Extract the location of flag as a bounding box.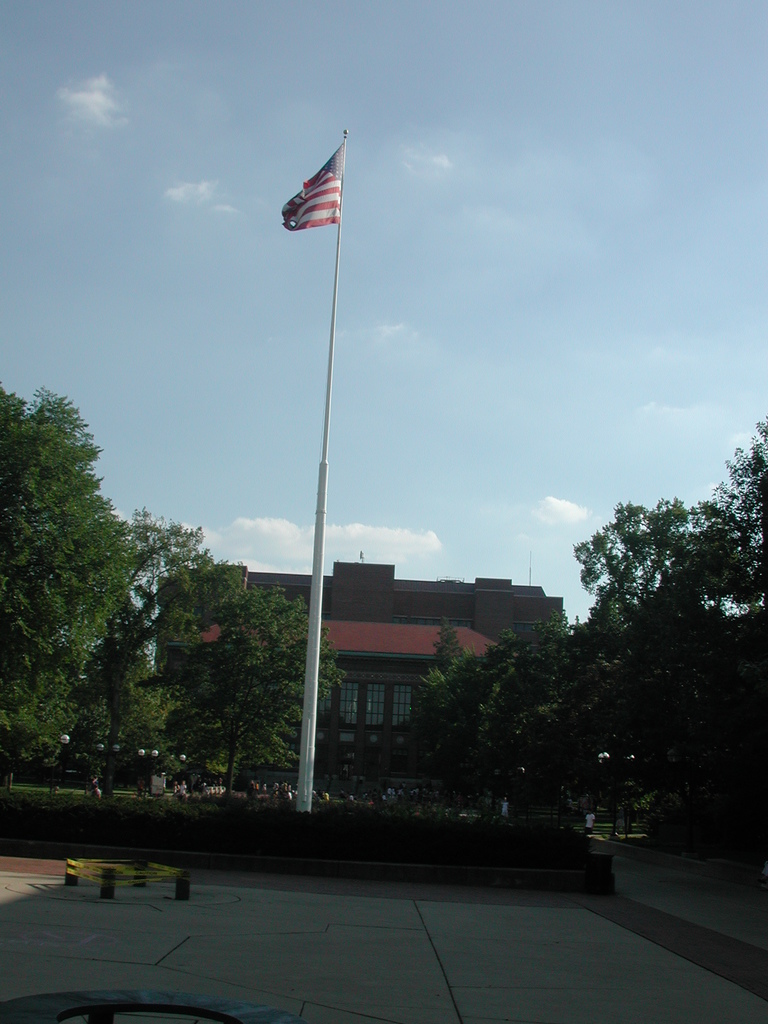
[278,136,356,228].
